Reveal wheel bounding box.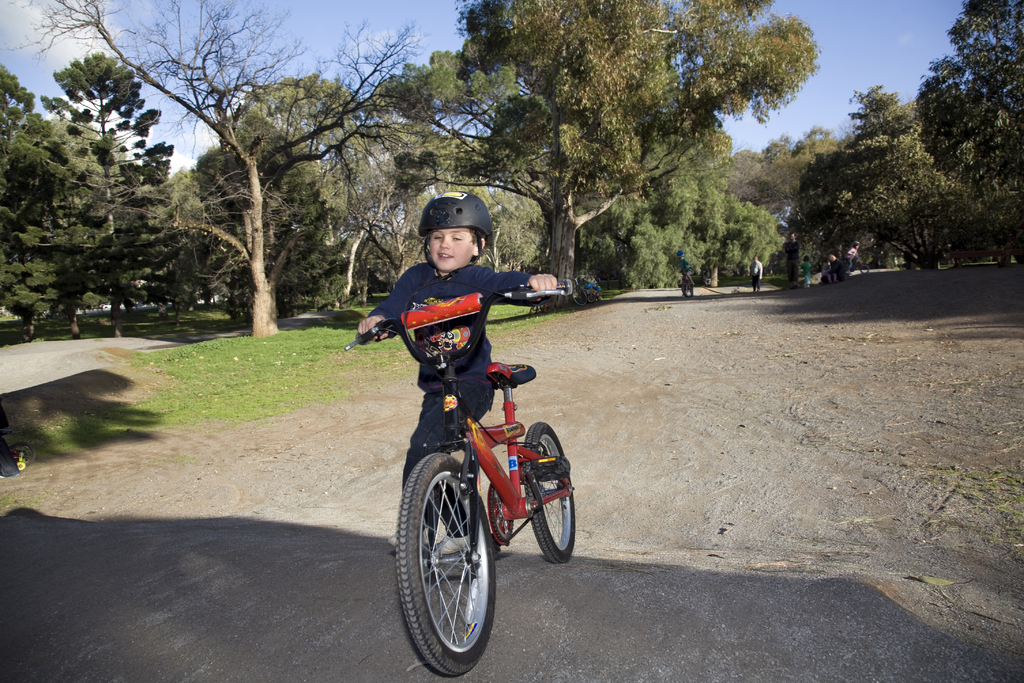
Revealed: (left=519, top=420, right=579, bottom=564).
